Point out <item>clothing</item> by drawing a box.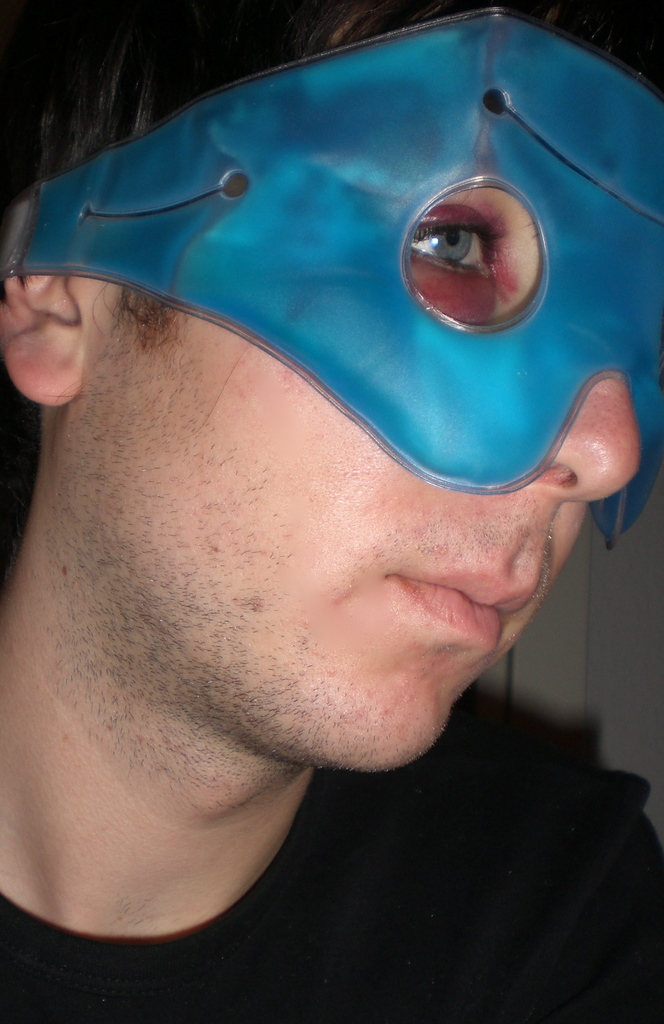
(0,688,663,1023).
